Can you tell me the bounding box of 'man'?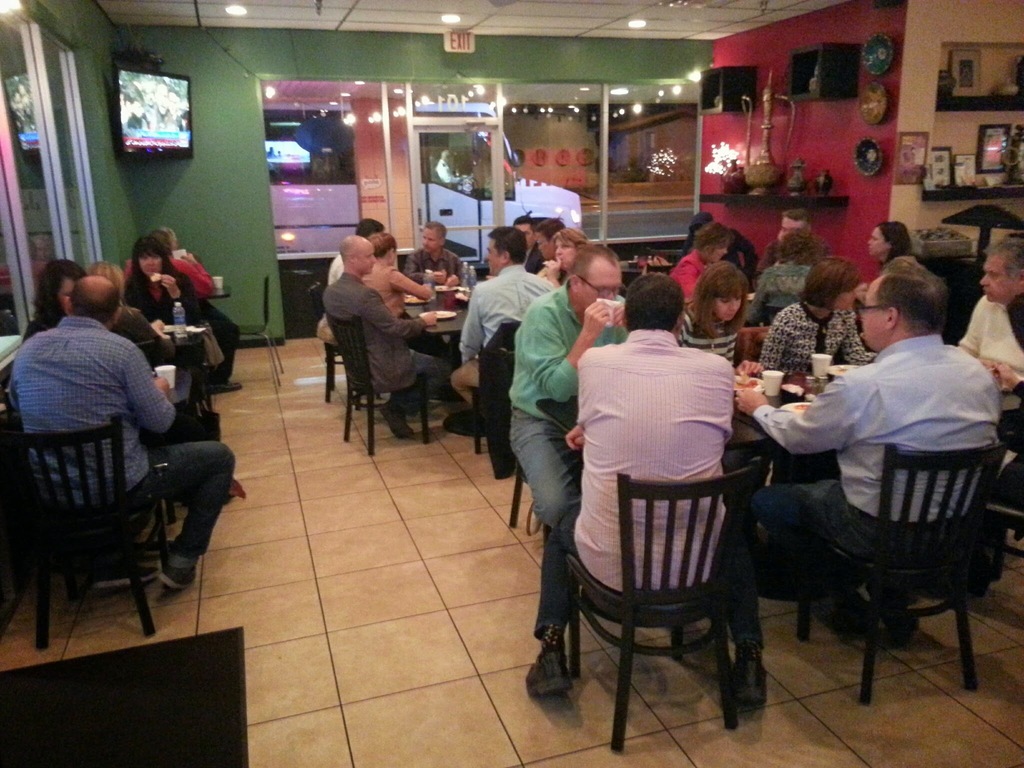
{"left": 525, "top": 271, "right": 773, "bottom": 712}.
